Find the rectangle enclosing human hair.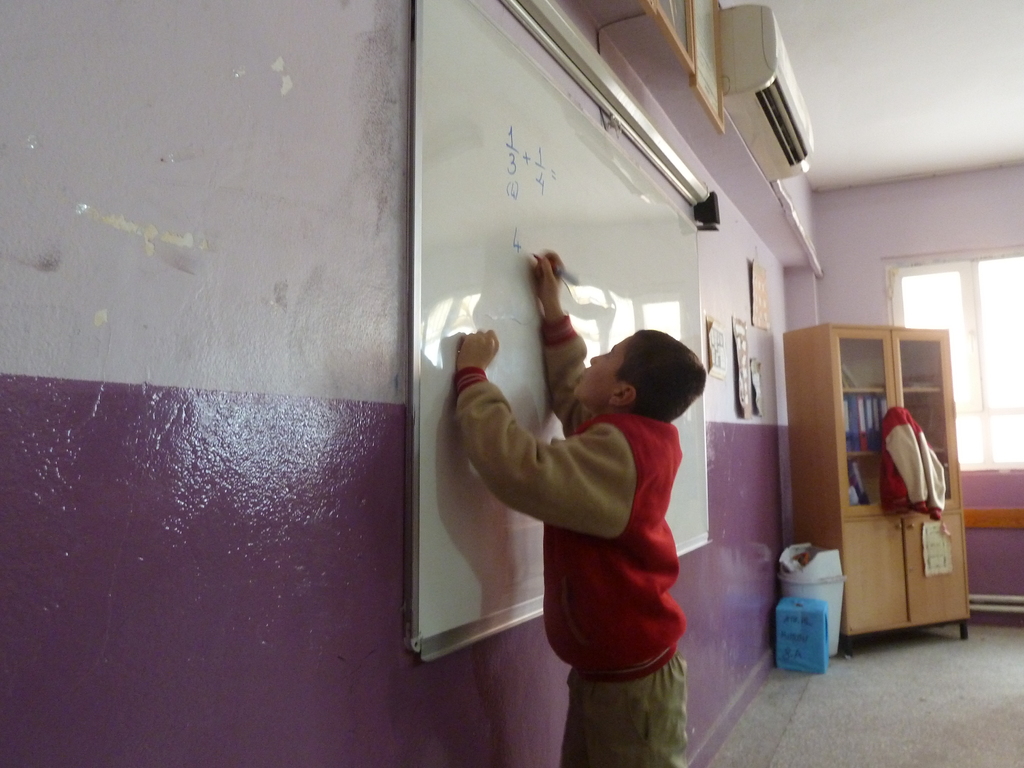
bbox(600, 327, 680, 429).
